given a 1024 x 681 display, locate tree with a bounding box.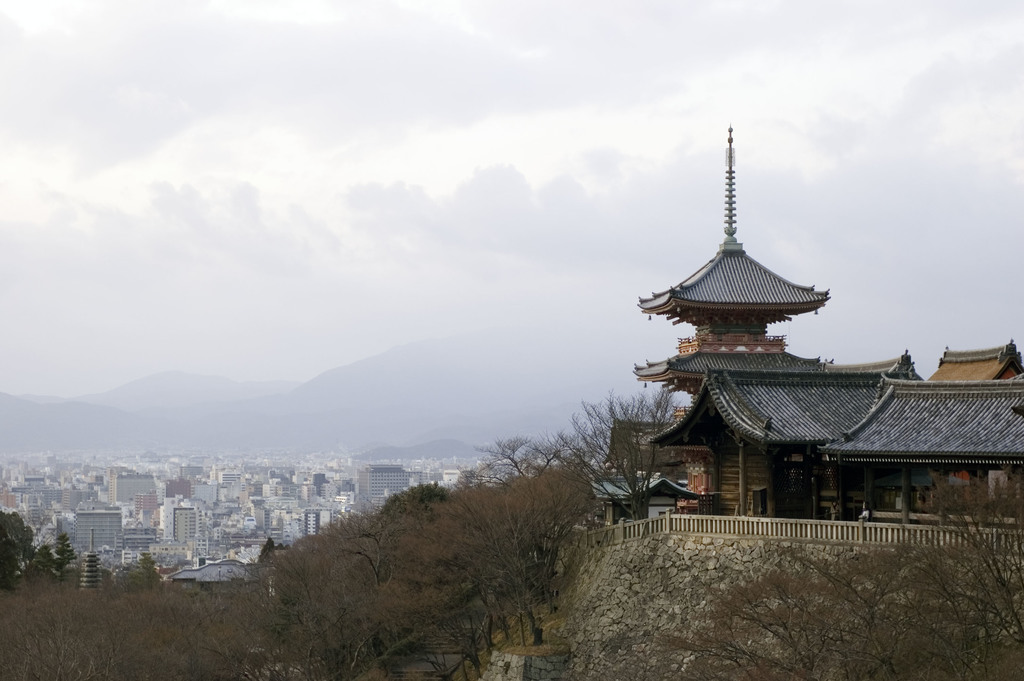
Located: x1=631 y1=477 x2=1023 y2=680.
